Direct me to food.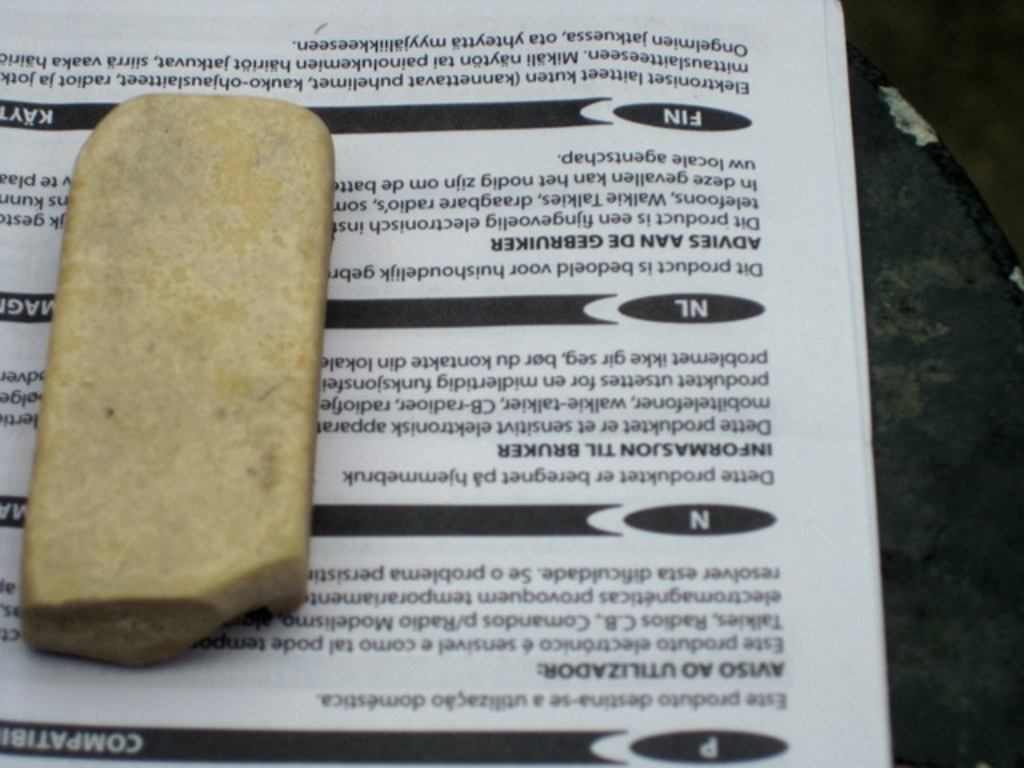
Direction: 48,128,322,664.
